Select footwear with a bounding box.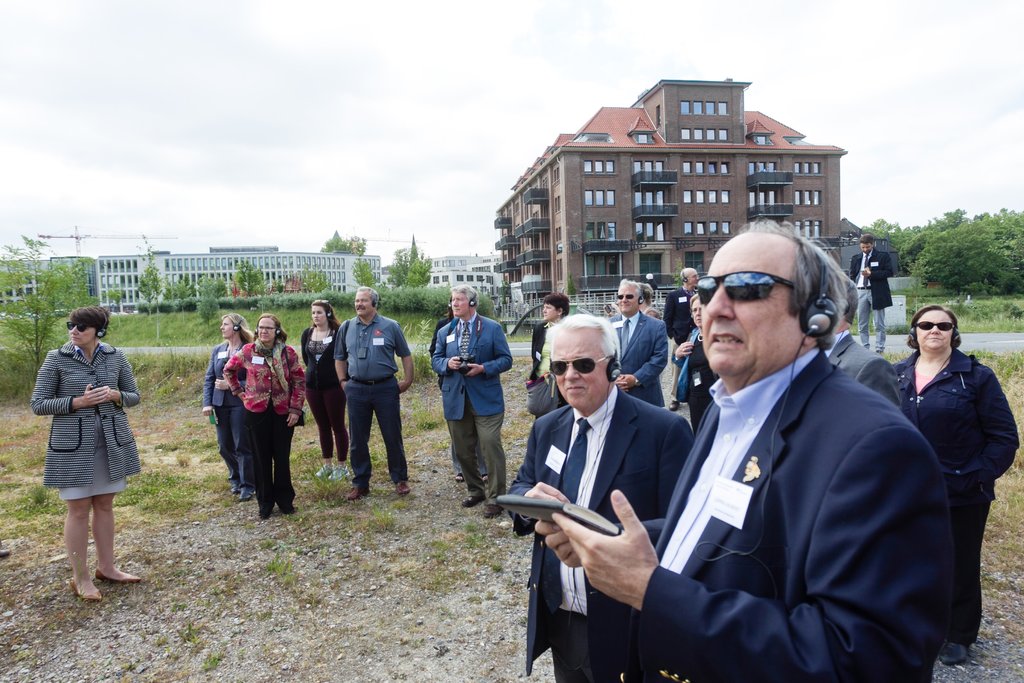
257 502 273 518.
